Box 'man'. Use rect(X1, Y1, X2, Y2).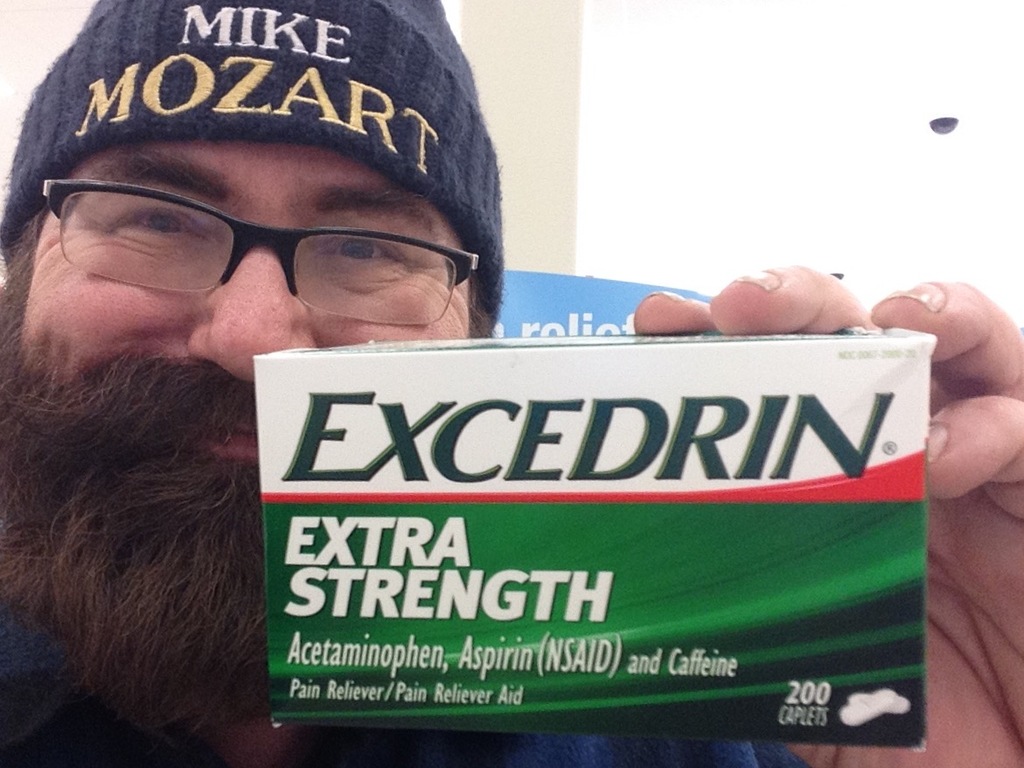
rect(45, 54, 862, 767).
